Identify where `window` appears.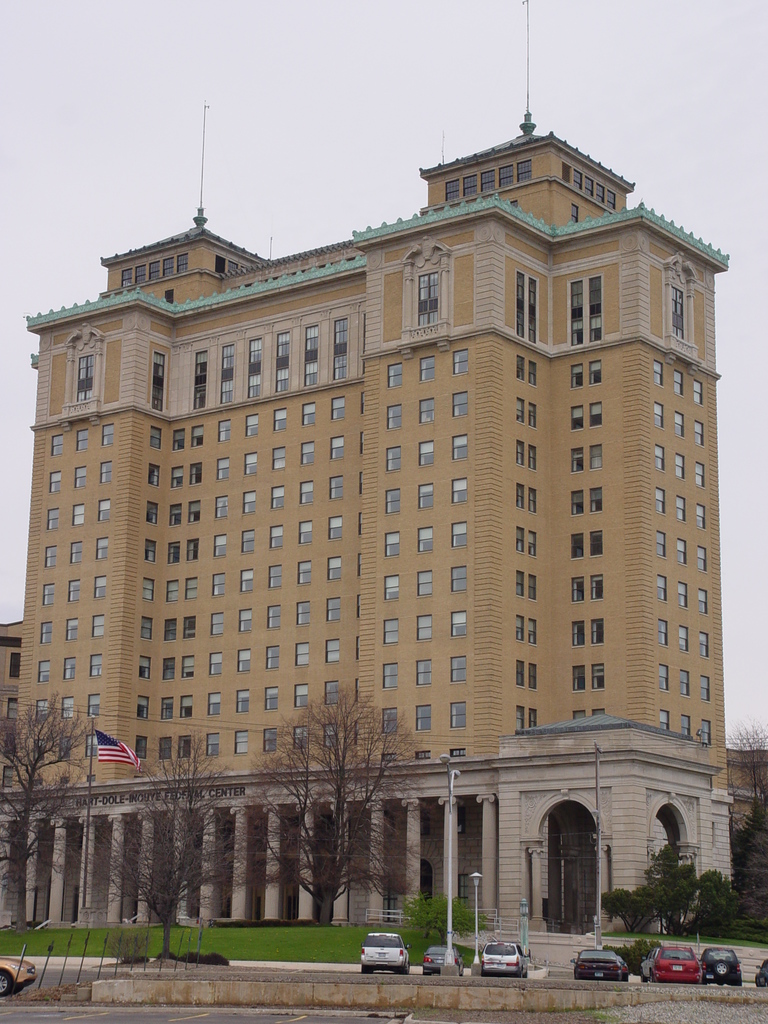
Appears at bbox(210, 532, 231, 559).
